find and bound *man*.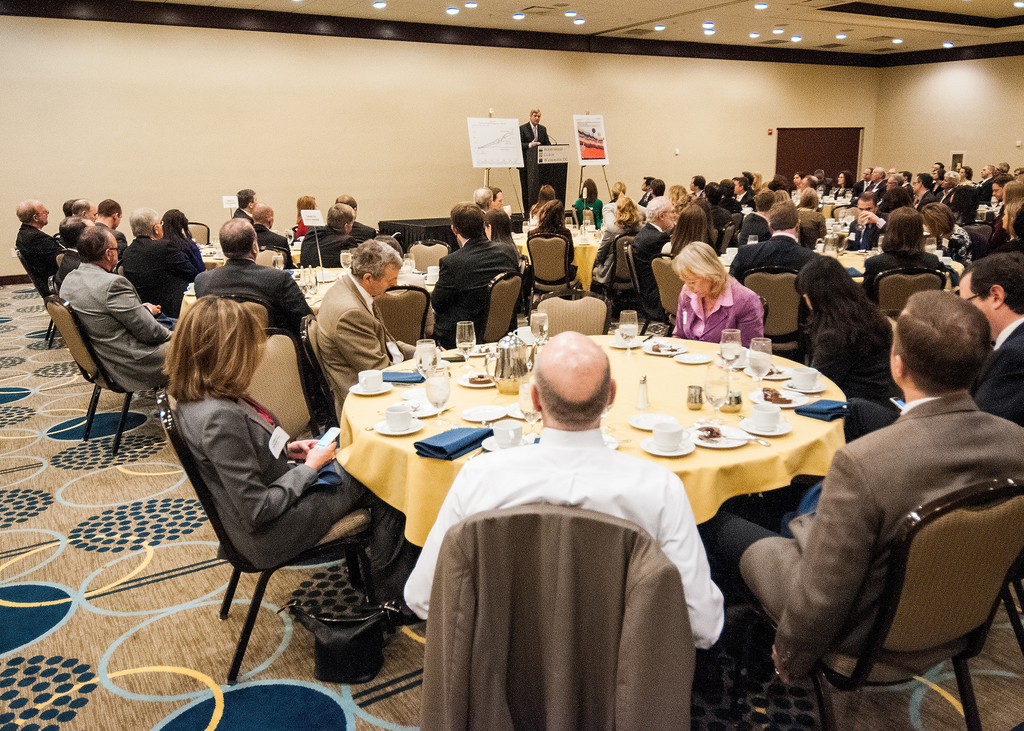
Bound: {"x1": 58, "y1": 216, "x2": 181, "y2": 330}.
